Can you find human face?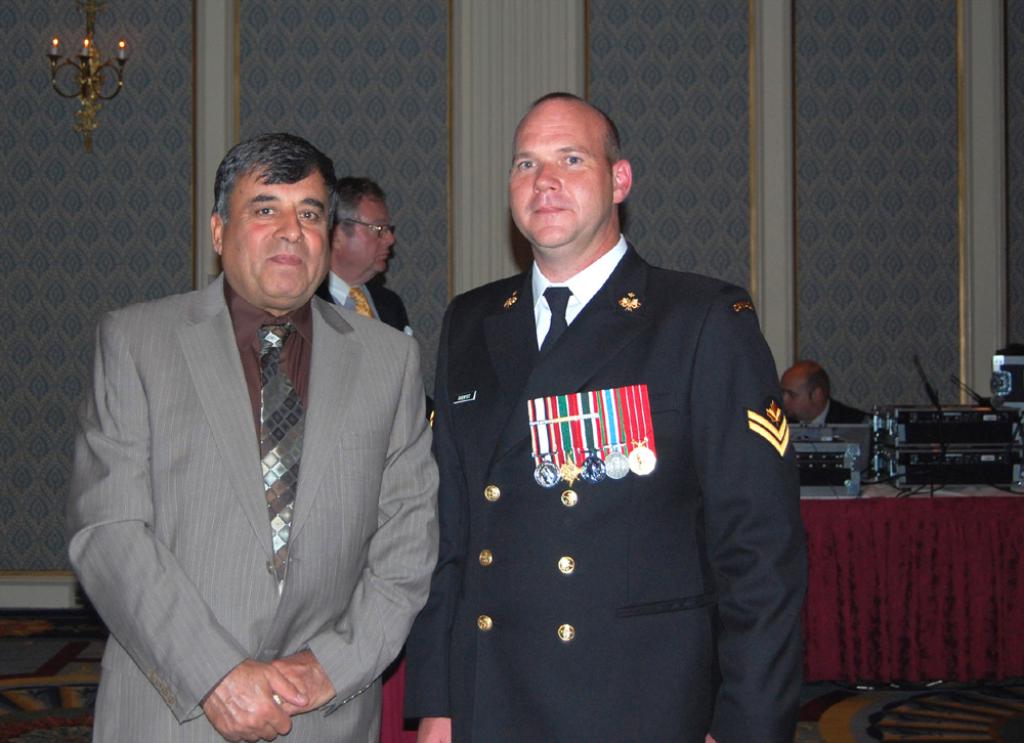
Yes, bounding box: Rect(221, 170, 328, 303).
